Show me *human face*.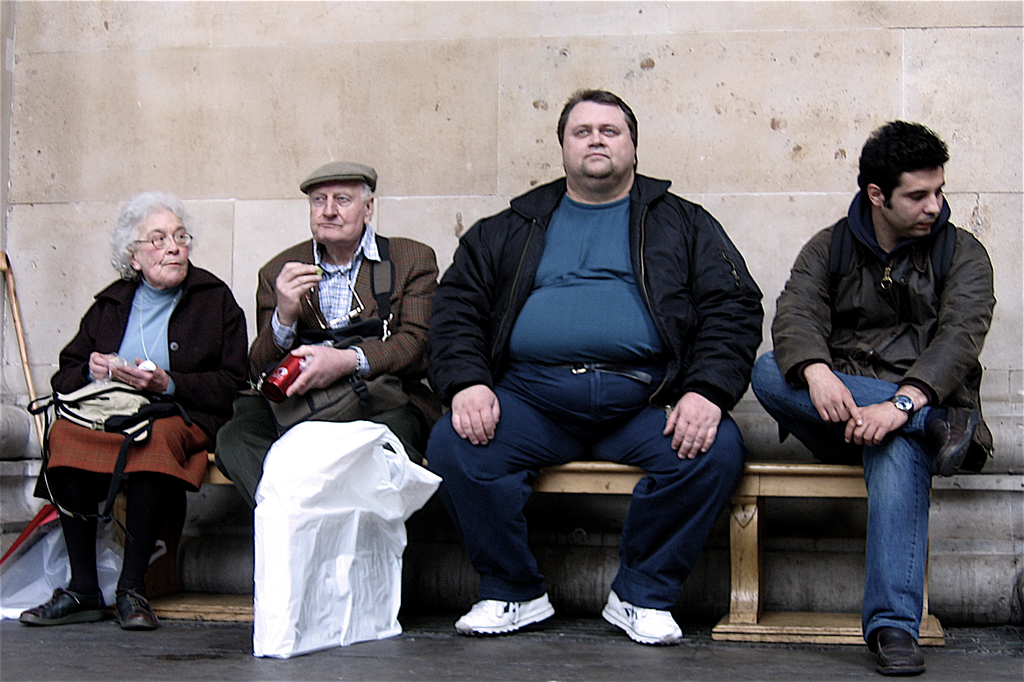
*human face* is here: <bbox>885, 163, 950, 231</bbox>.
